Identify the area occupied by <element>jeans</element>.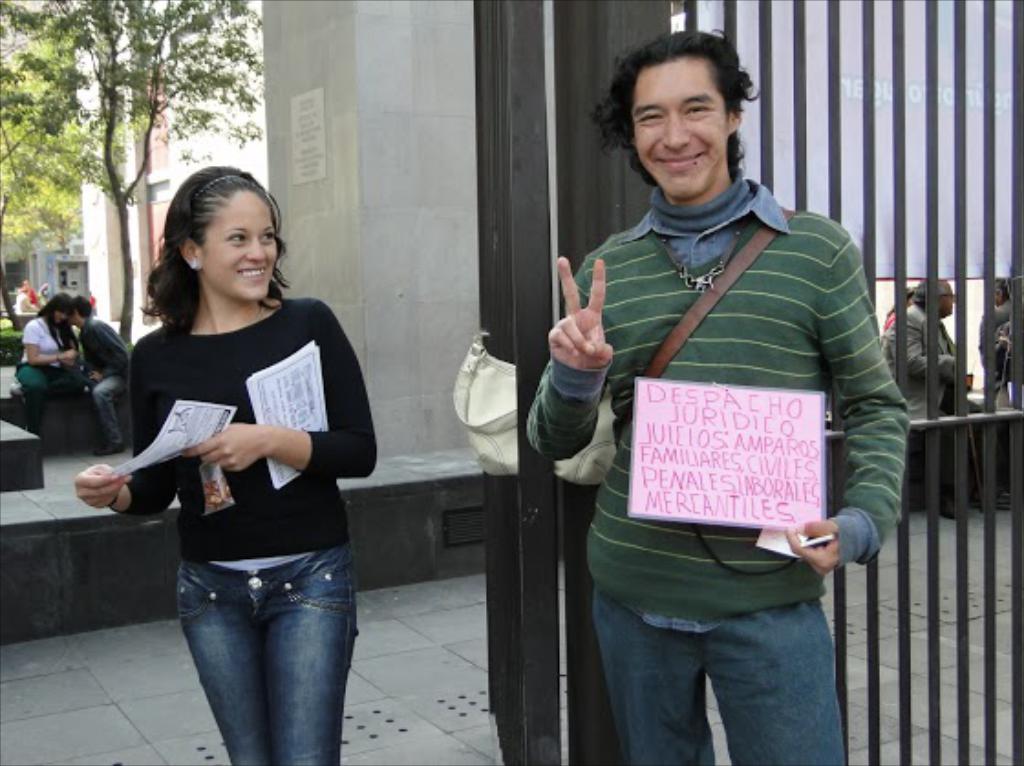
Area: [179,547,357,764].
